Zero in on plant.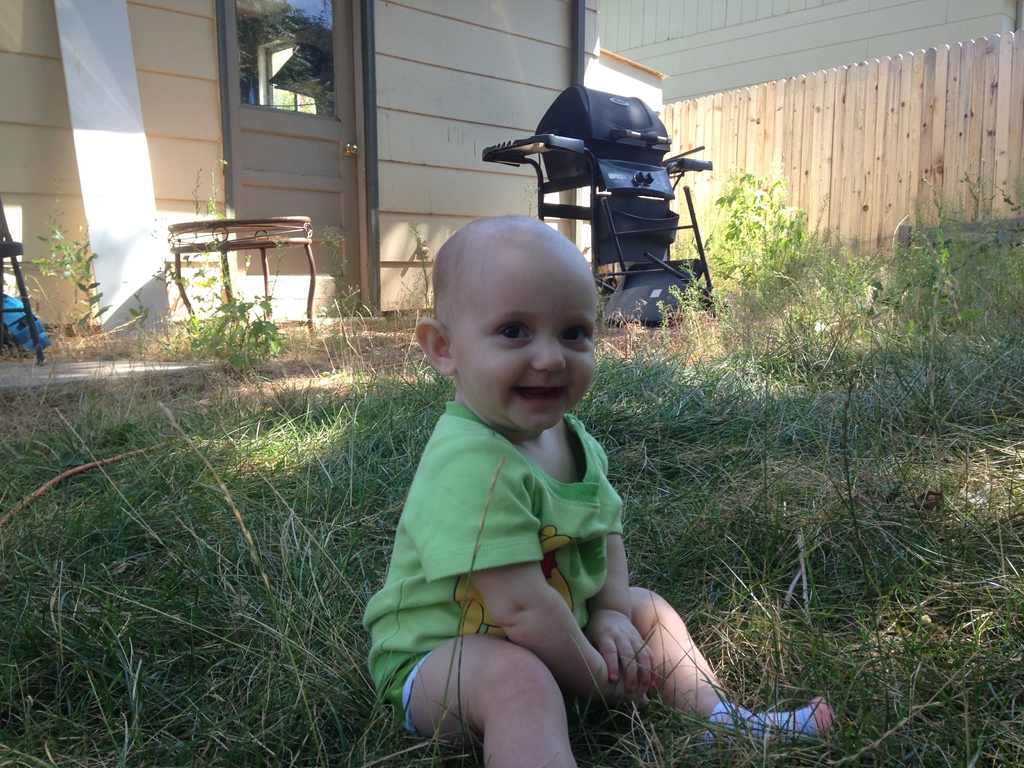
Zeroed in: [x1=701, y1=170, x2=830, y2=313].
